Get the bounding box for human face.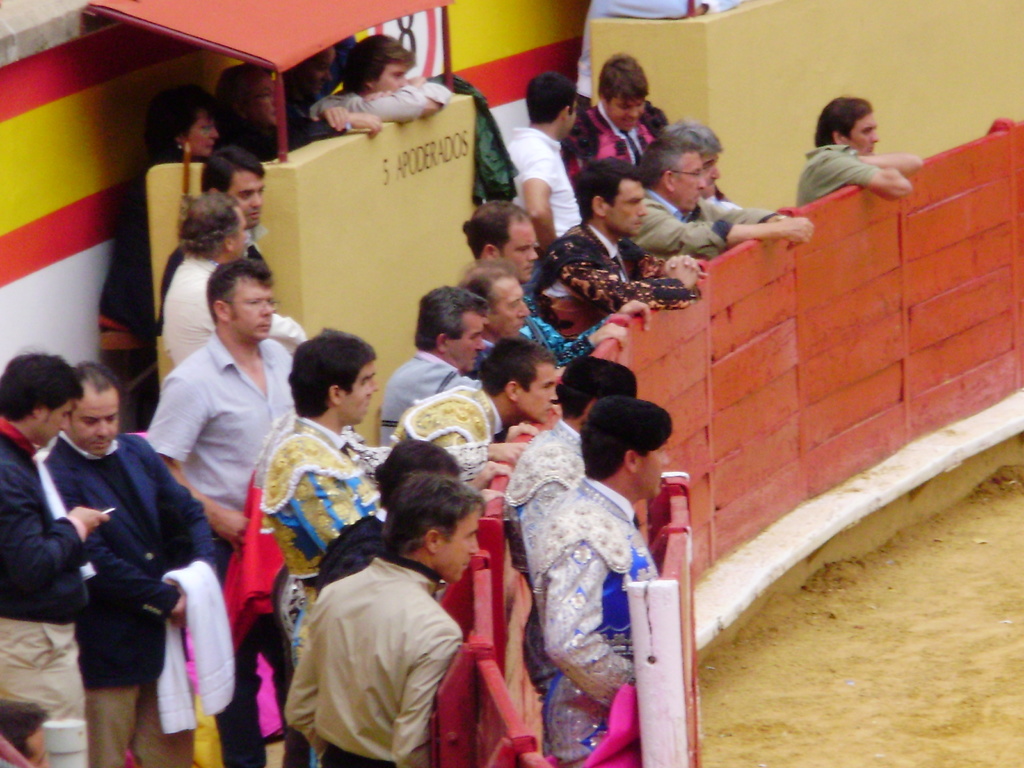
[31, 399, 74, 452].
